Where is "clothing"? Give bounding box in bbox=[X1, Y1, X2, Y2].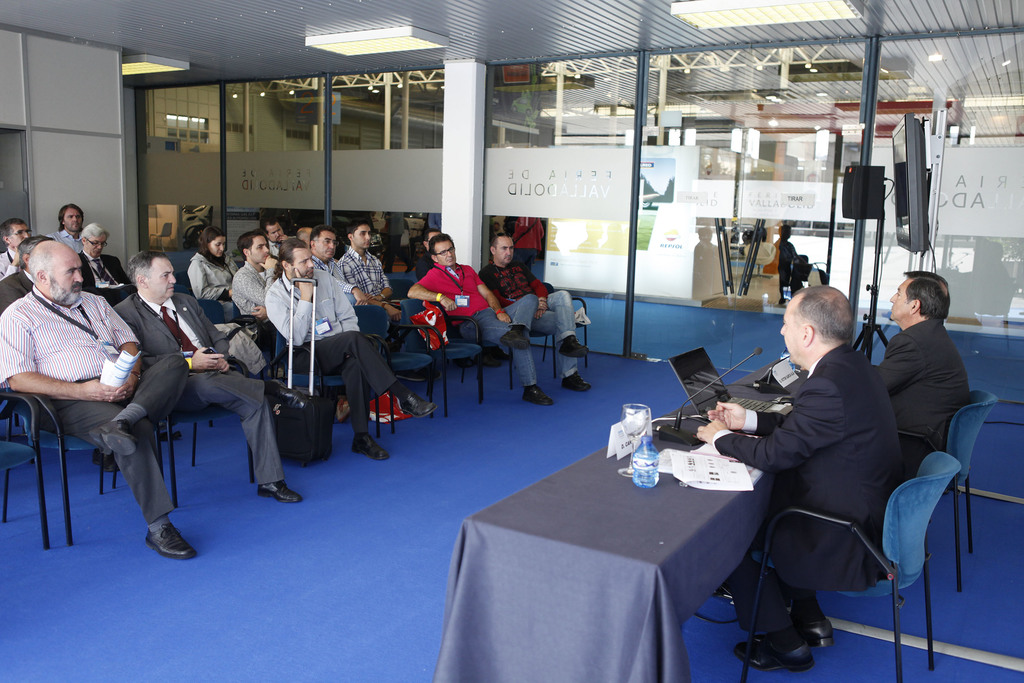
bbox=[332, 238, 413, 390].
